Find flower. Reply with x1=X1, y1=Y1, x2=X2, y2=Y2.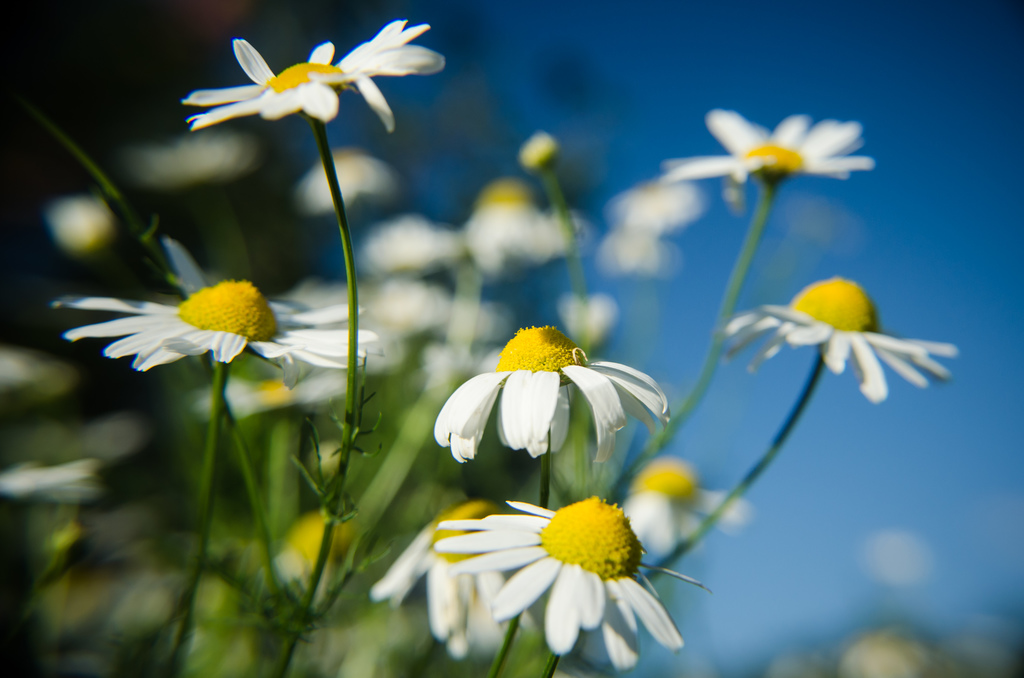
x1=436, y1=494, x2=710, y2=669.
